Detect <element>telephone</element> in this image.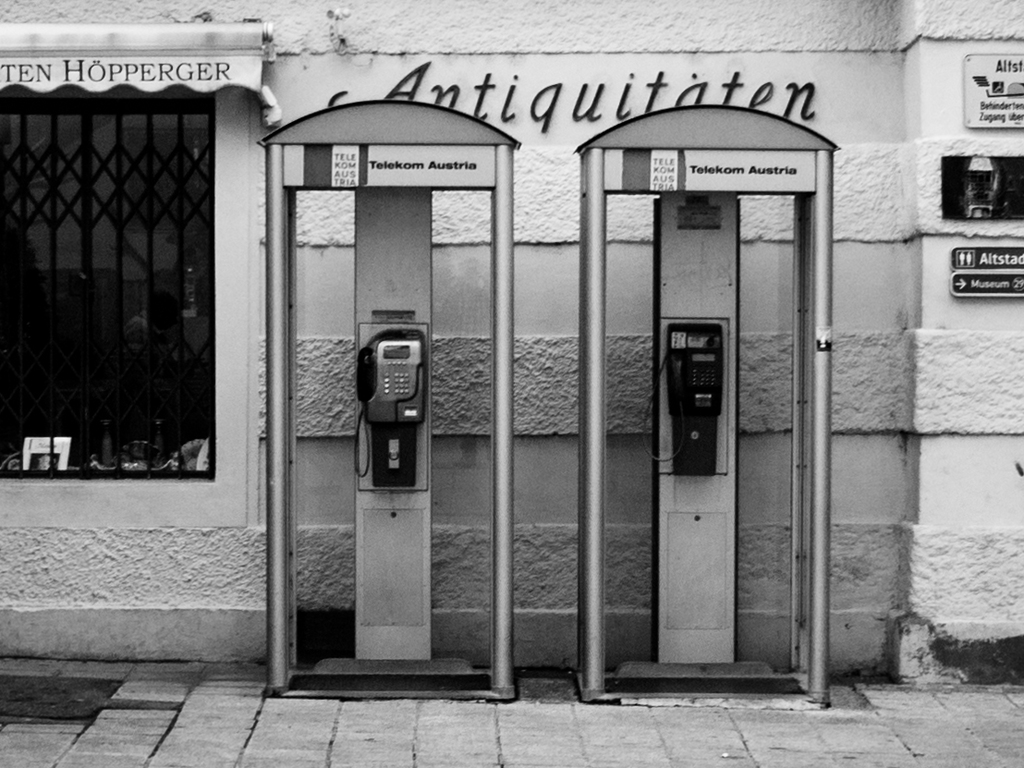
Detection: <region>360, 329, 419, 486</region>.
